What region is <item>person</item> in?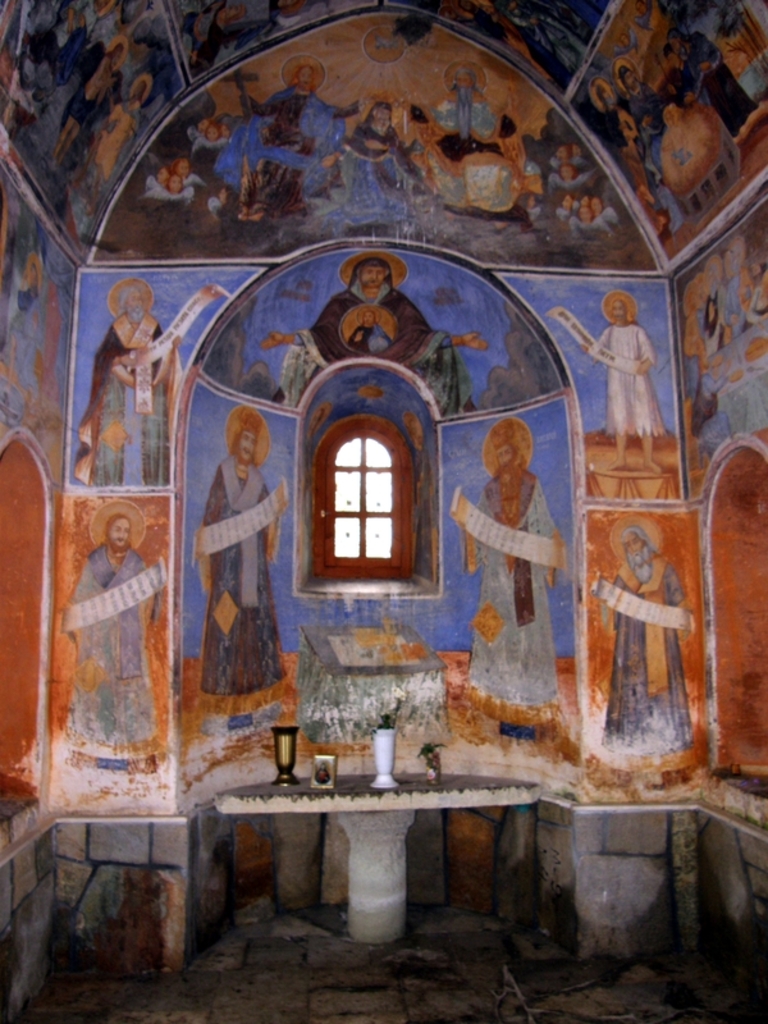
{"x1": 270, "y1": 252, "x2": 486, "y2": 408}.
